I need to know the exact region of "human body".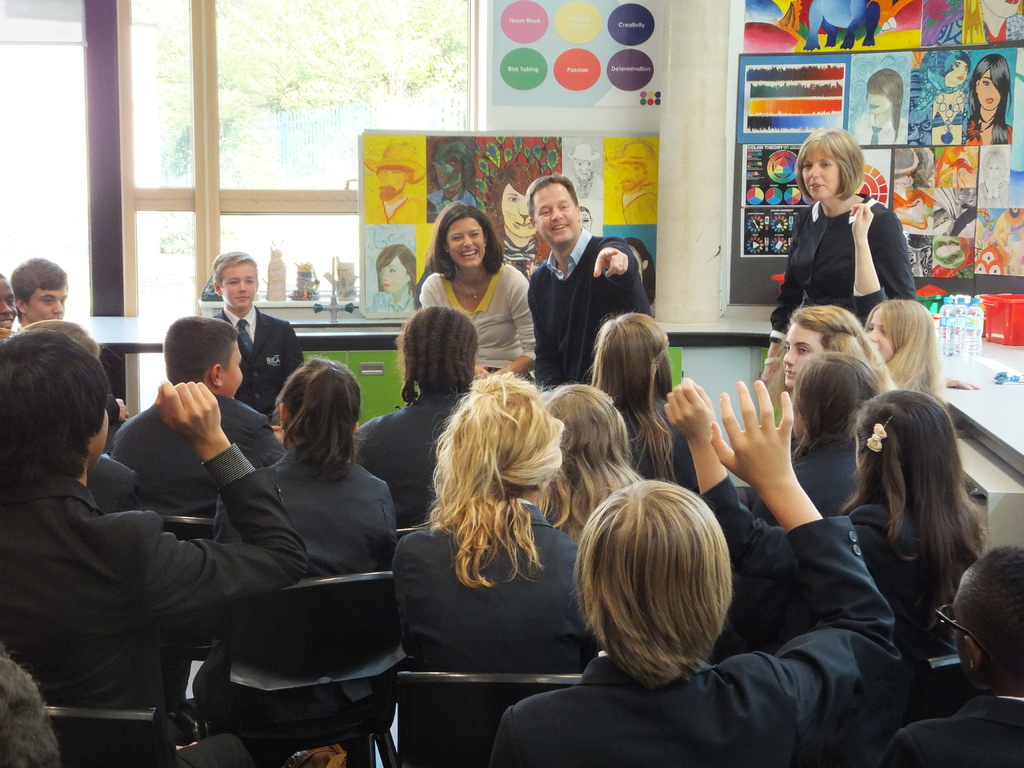
Region: pyautogui.locateOnScreen(960, 114, 1009, 144).
